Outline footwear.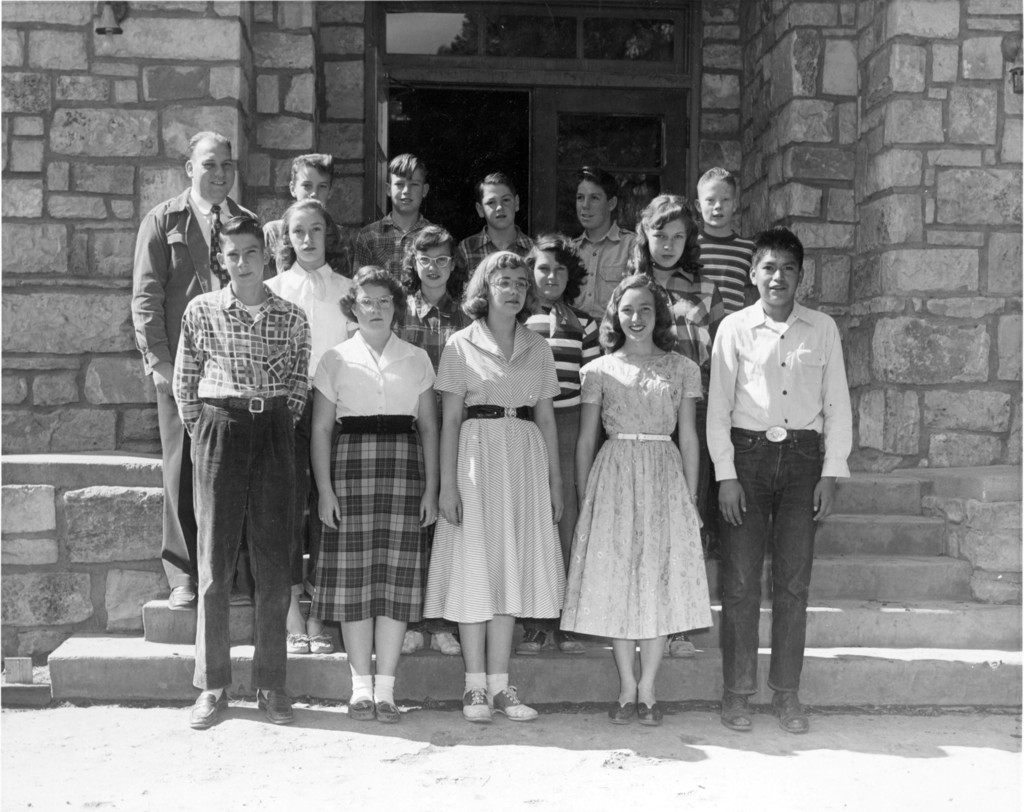
Outline: (312,626,333,654).
